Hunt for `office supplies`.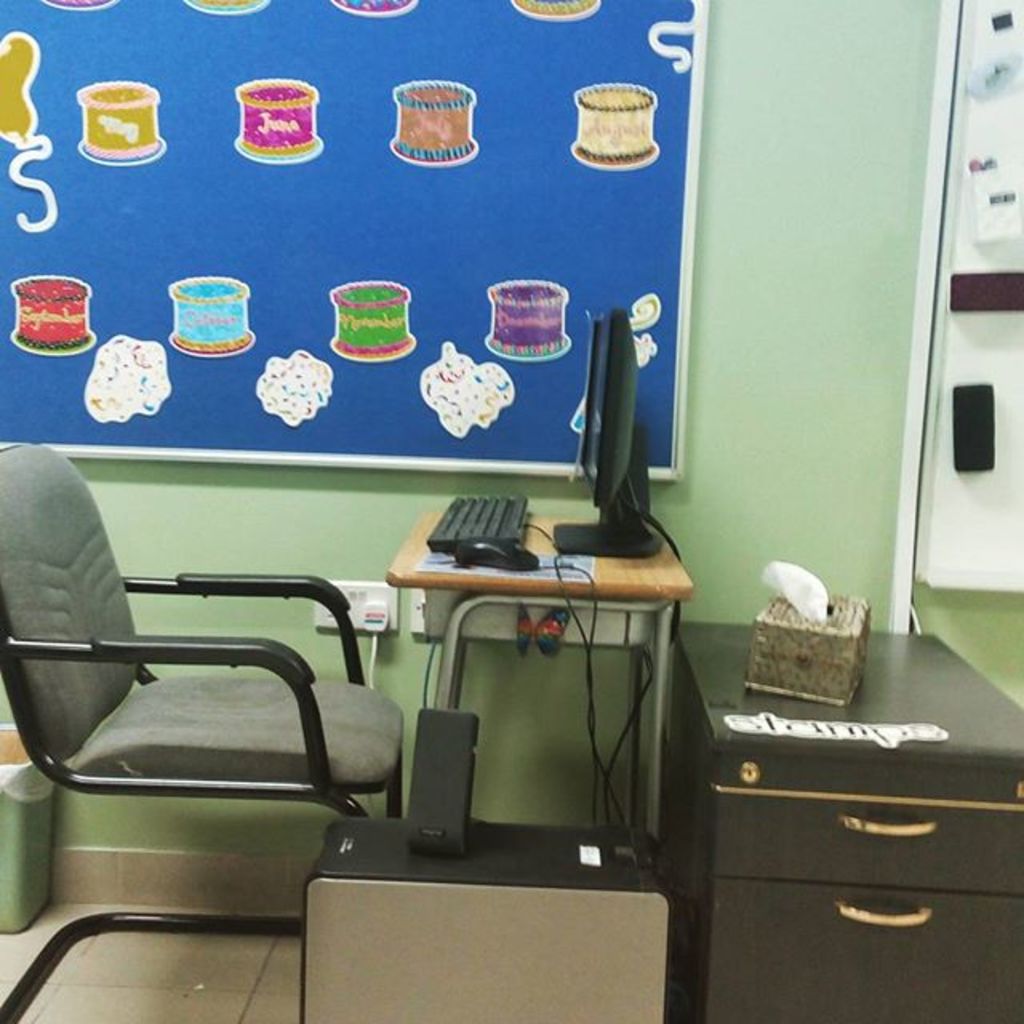
Hunted down at bbox(299, 808, 674, 1022).
